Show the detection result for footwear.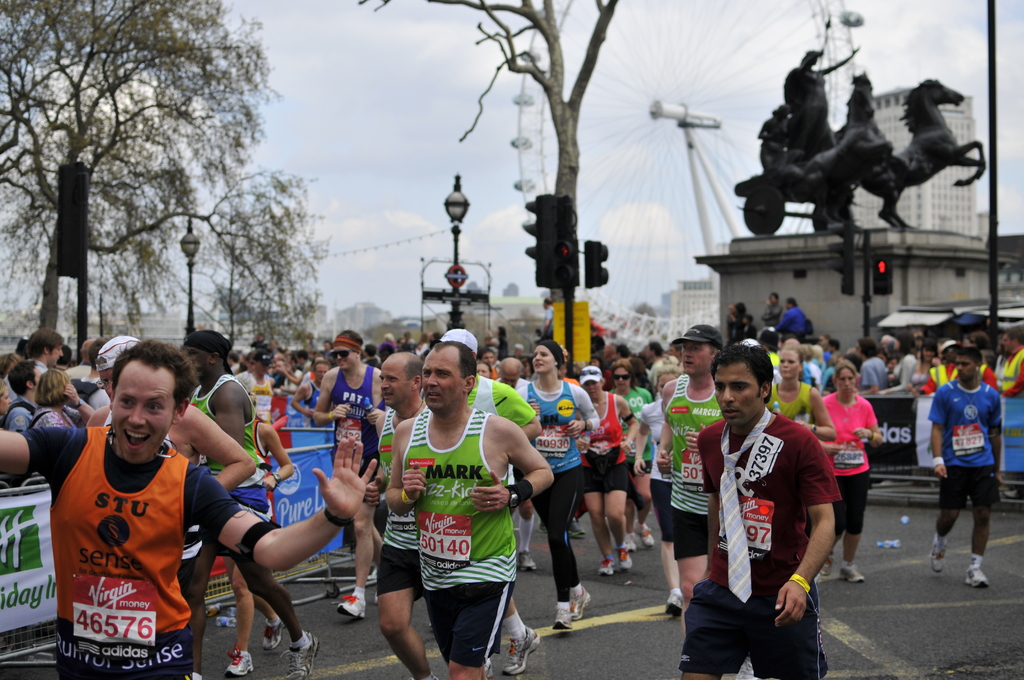
bbox=[819, 554, 833, 576].
